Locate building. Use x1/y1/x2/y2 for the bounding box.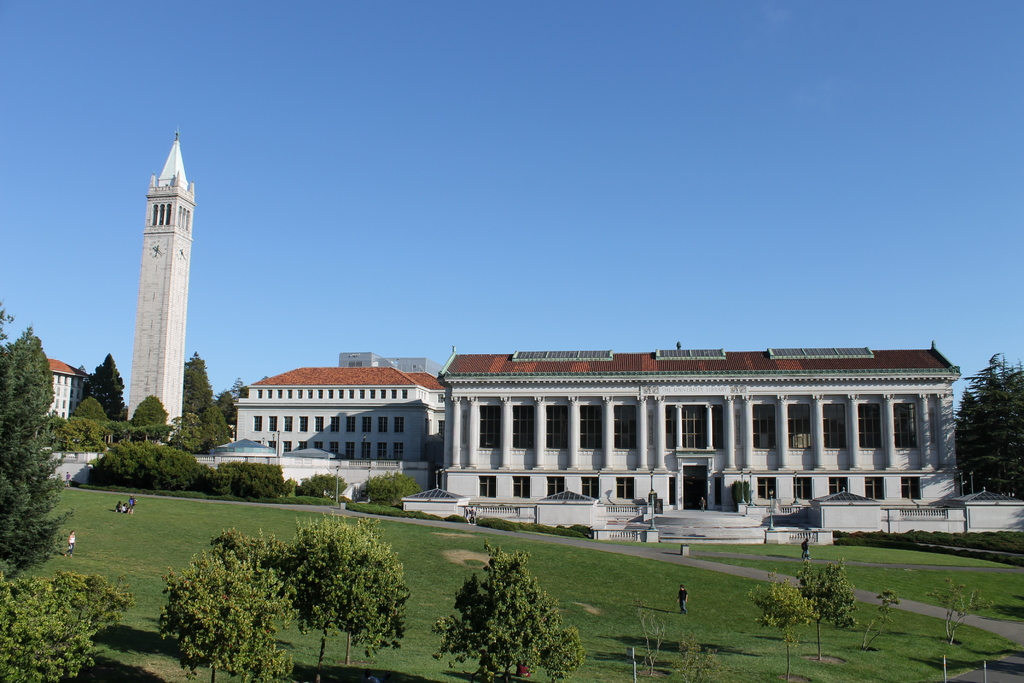
238/356/456/482.
